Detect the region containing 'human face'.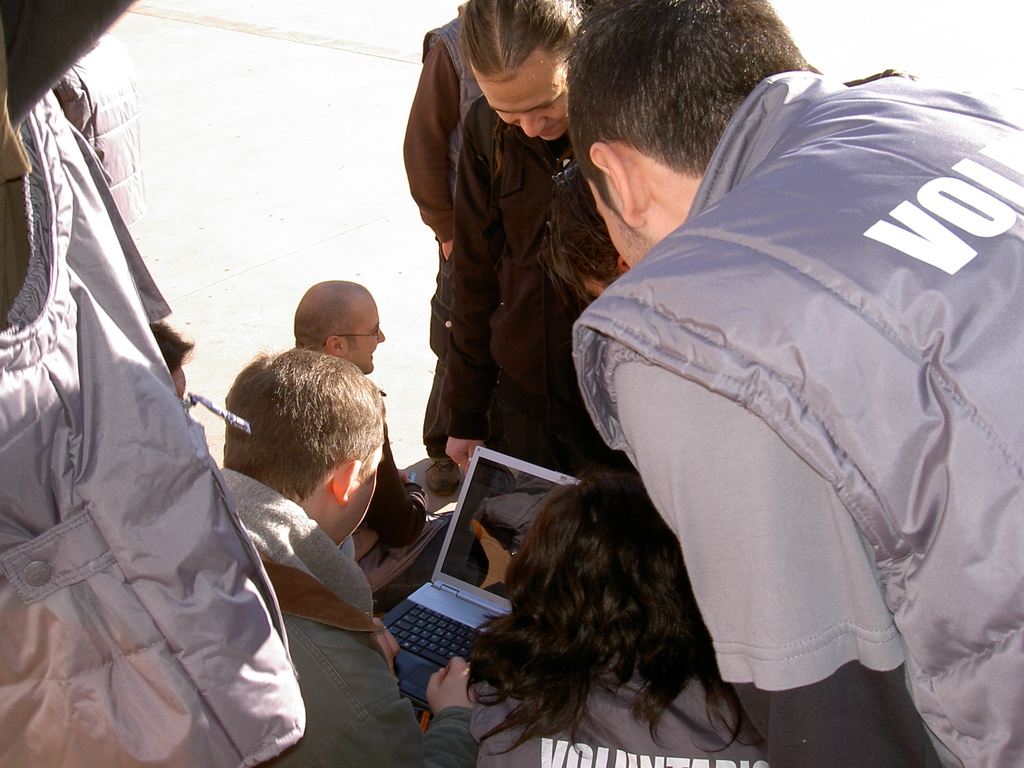
pyautogui.locateOnScreen(345, 303, 386, 373).
